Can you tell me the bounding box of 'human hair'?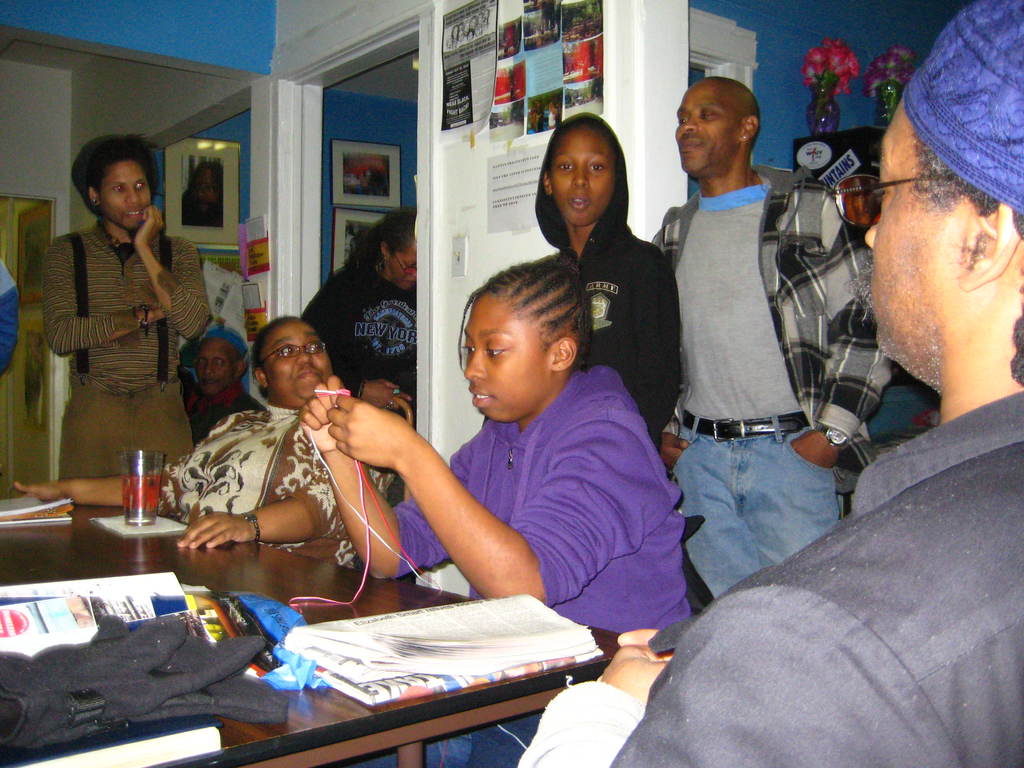
<box>897,92,1008,348</box>.
